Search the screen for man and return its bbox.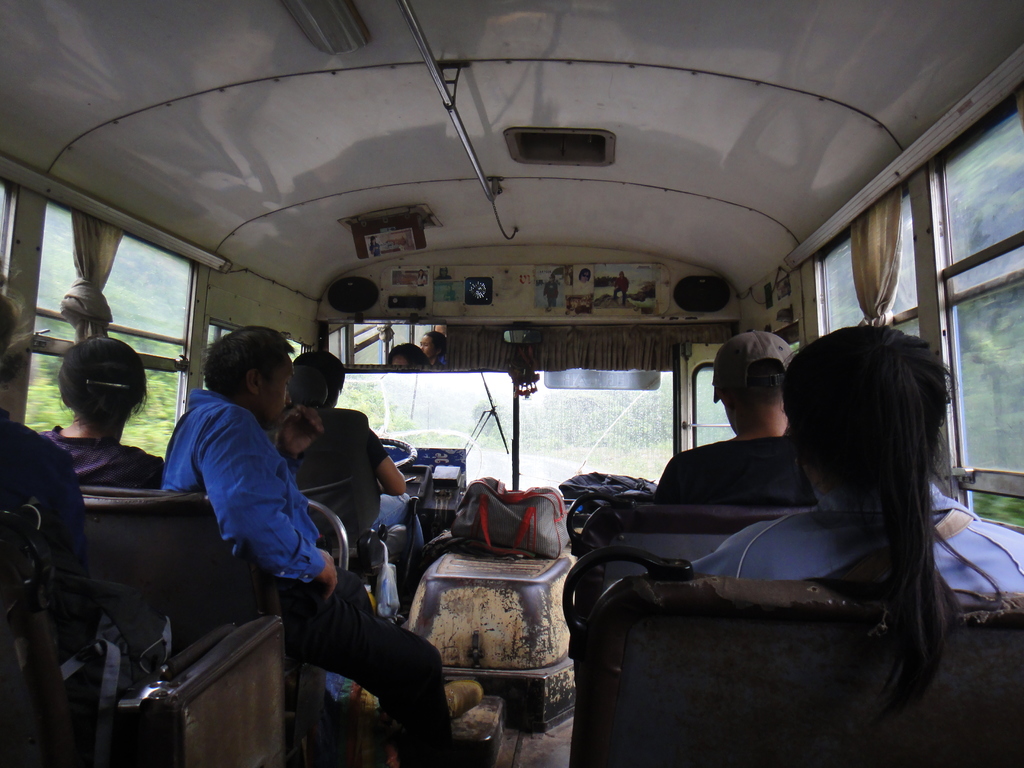
Found: <region>160, 319, 487, 767</region>.
